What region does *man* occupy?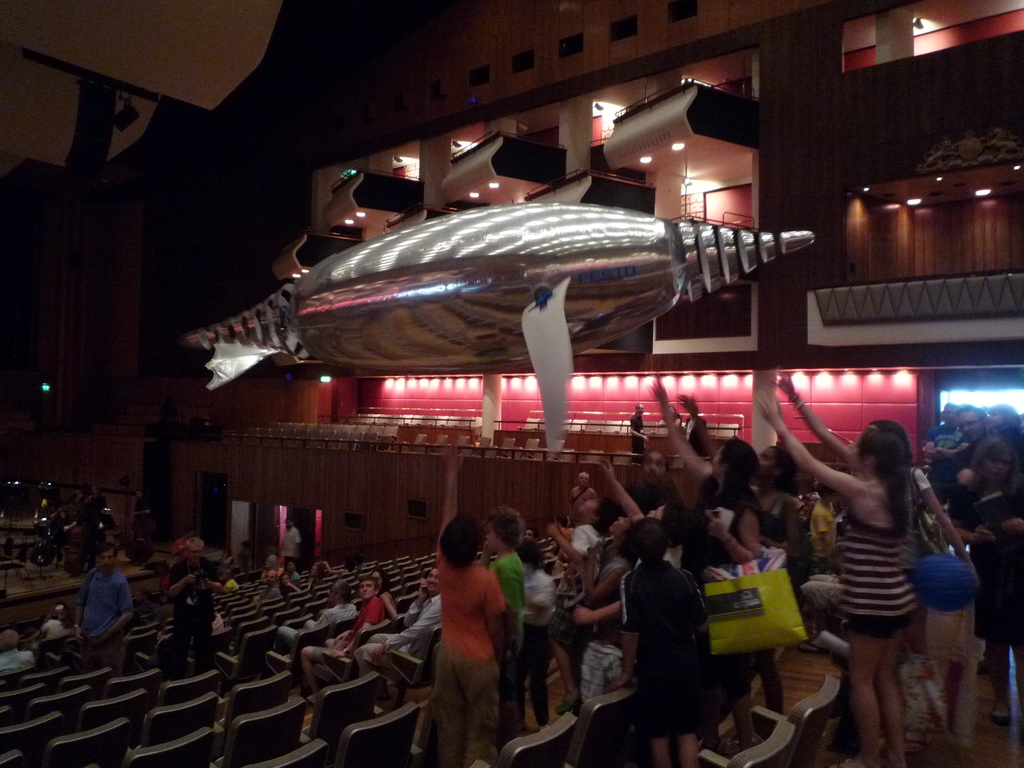
(279, 518, 303, 566).
